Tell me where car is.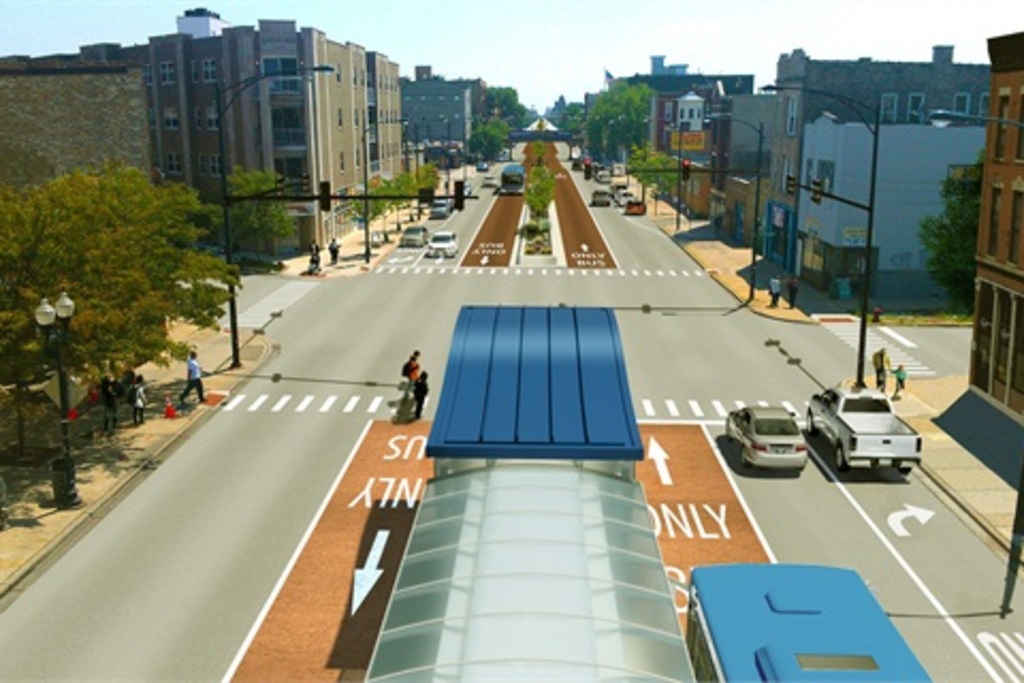
car is at 395,220,427,245.
